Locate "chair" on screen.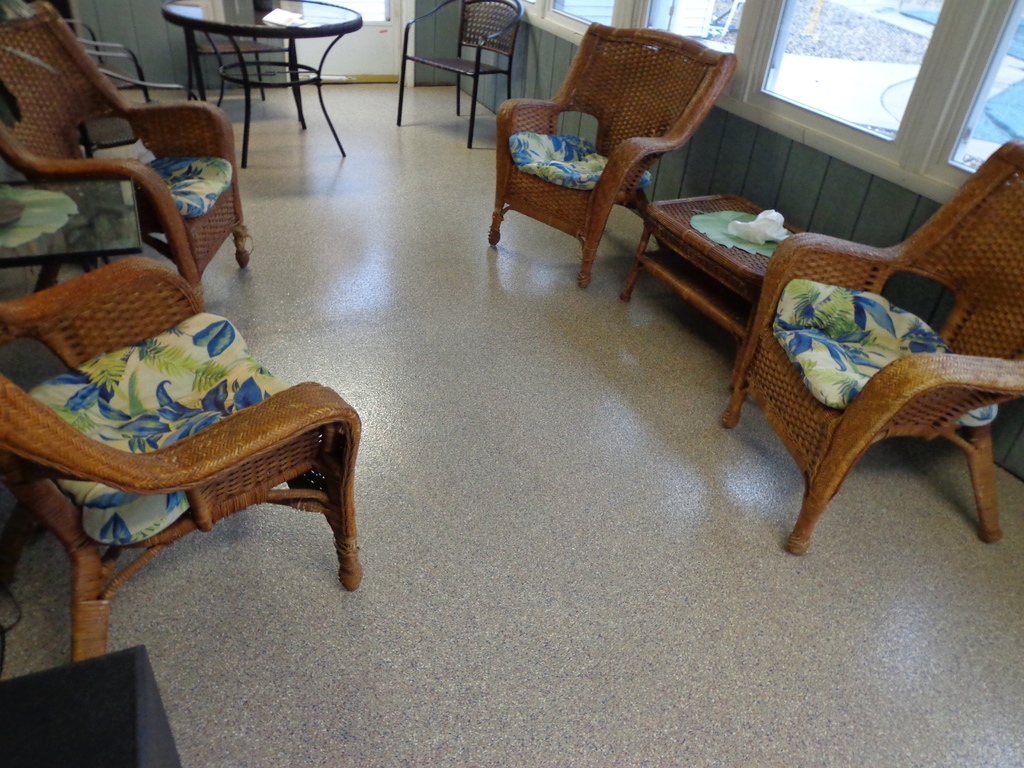
On screen at <bbox>397, 0, 521, 149</bbox>.
